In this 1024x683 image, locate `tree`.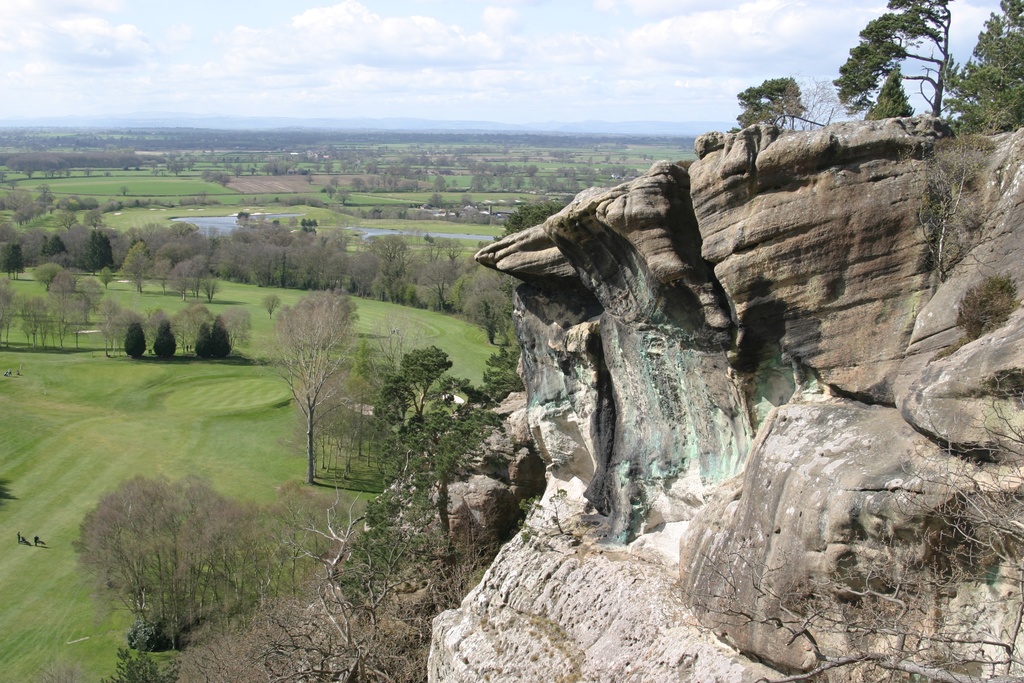
Bounding box: [735,78,837,133].
